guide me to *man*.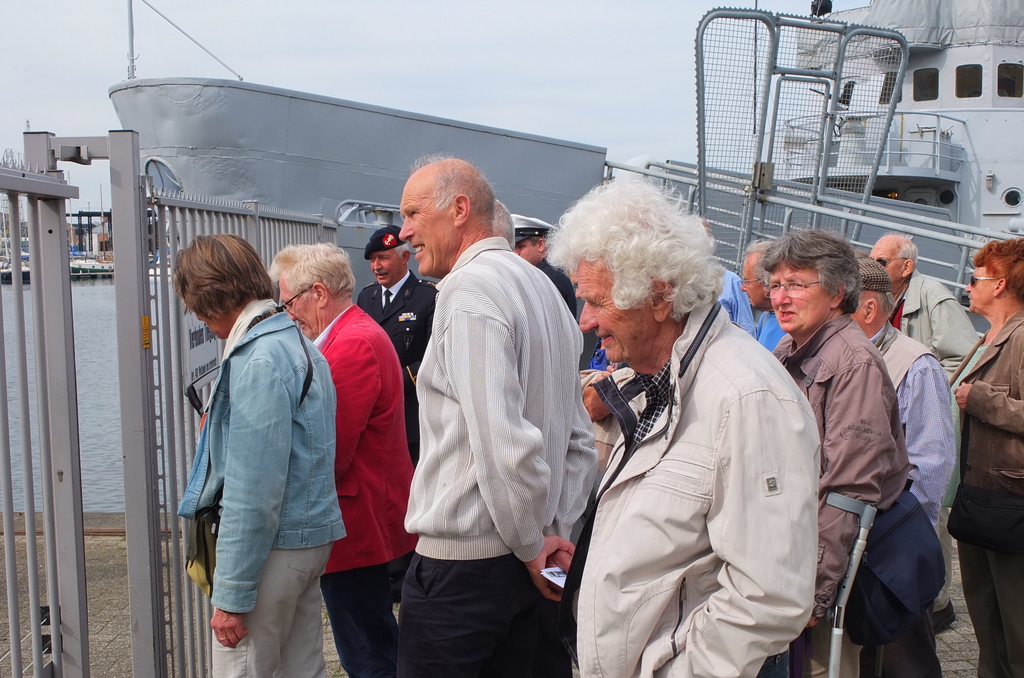
Guidance: BBox(851, 257, 963, 677).
